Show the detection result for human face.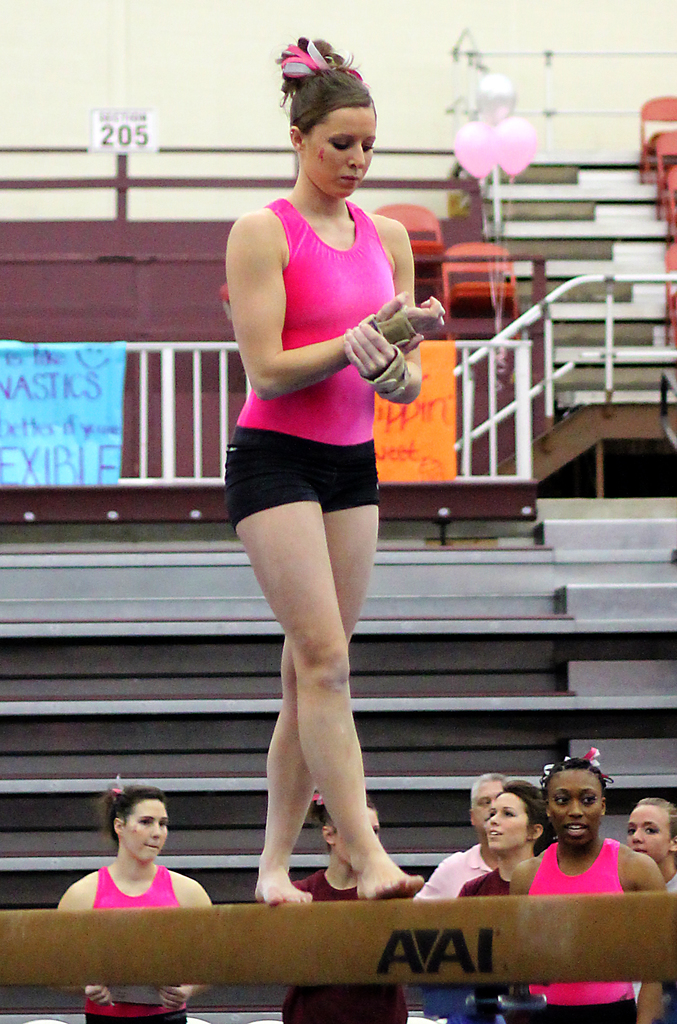
121:803:166:861.
